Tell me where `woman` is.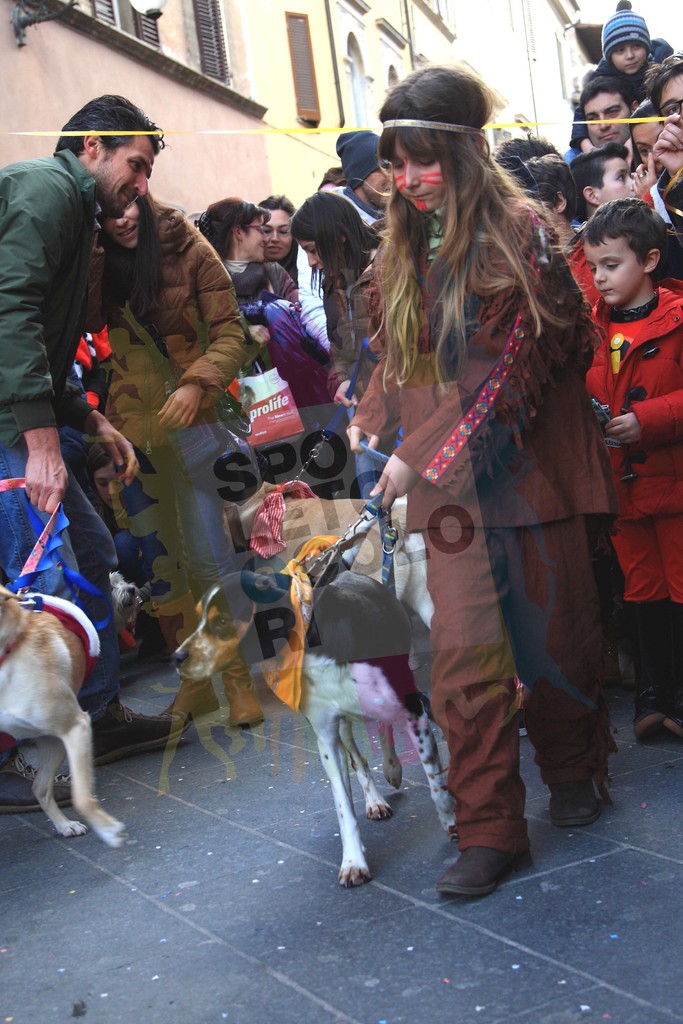
`woman` is at 103 183 268 723.
